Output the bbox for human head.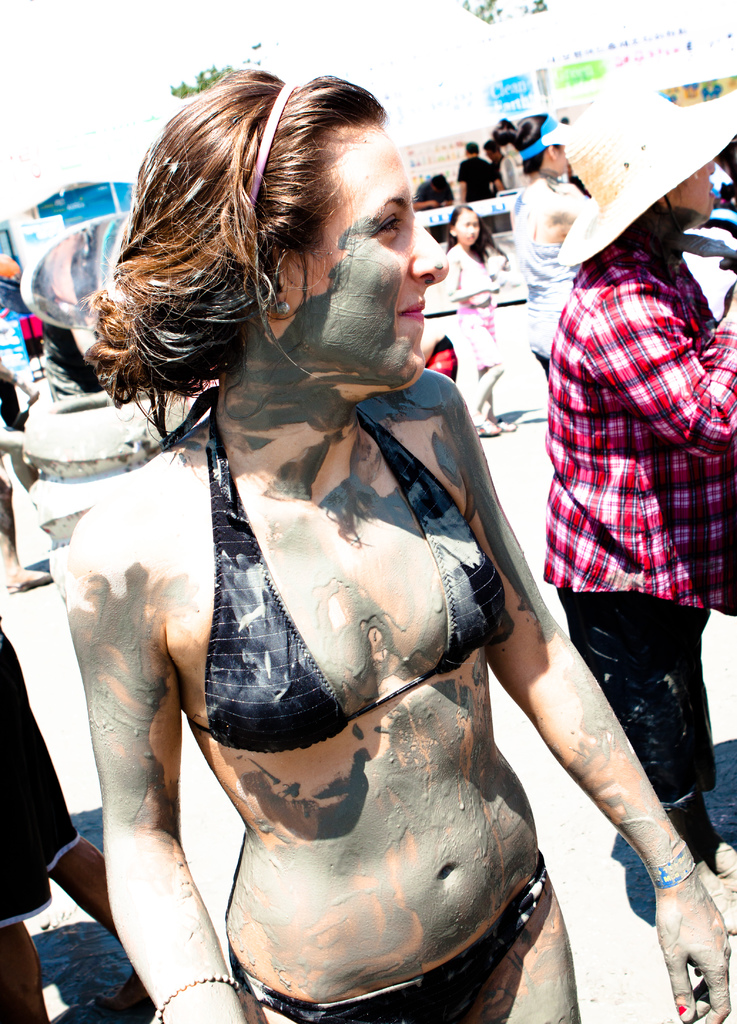
BBox(83, 63, 452, 414).
